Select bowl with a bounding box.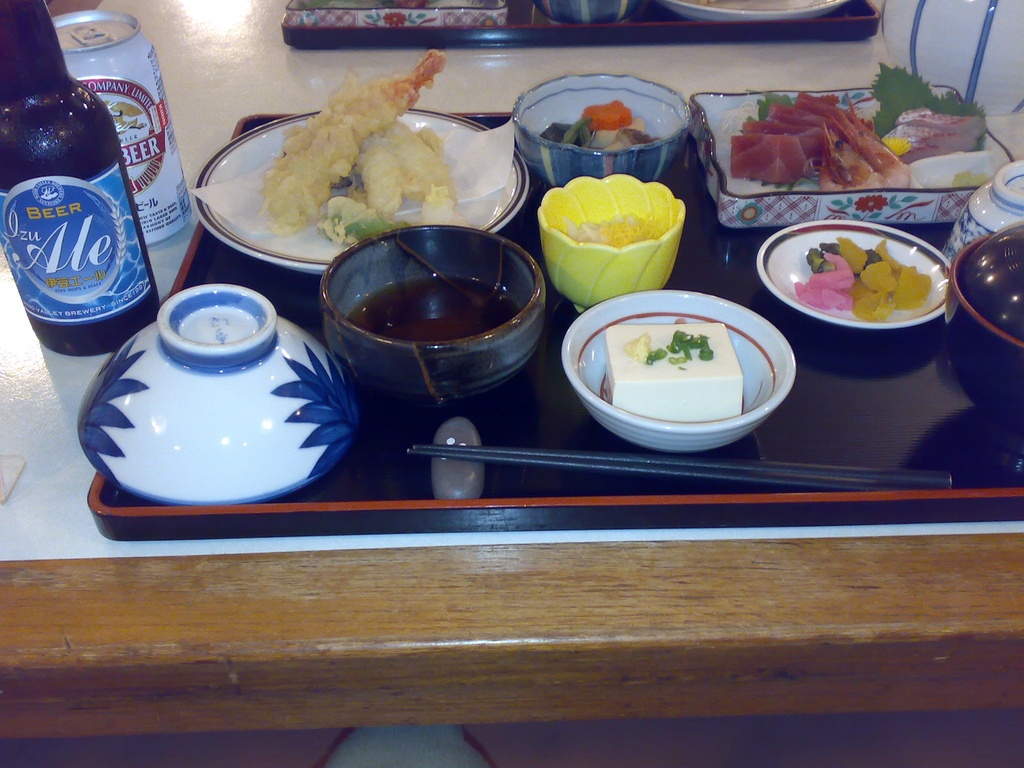
box(531, 0, 636, 27).
